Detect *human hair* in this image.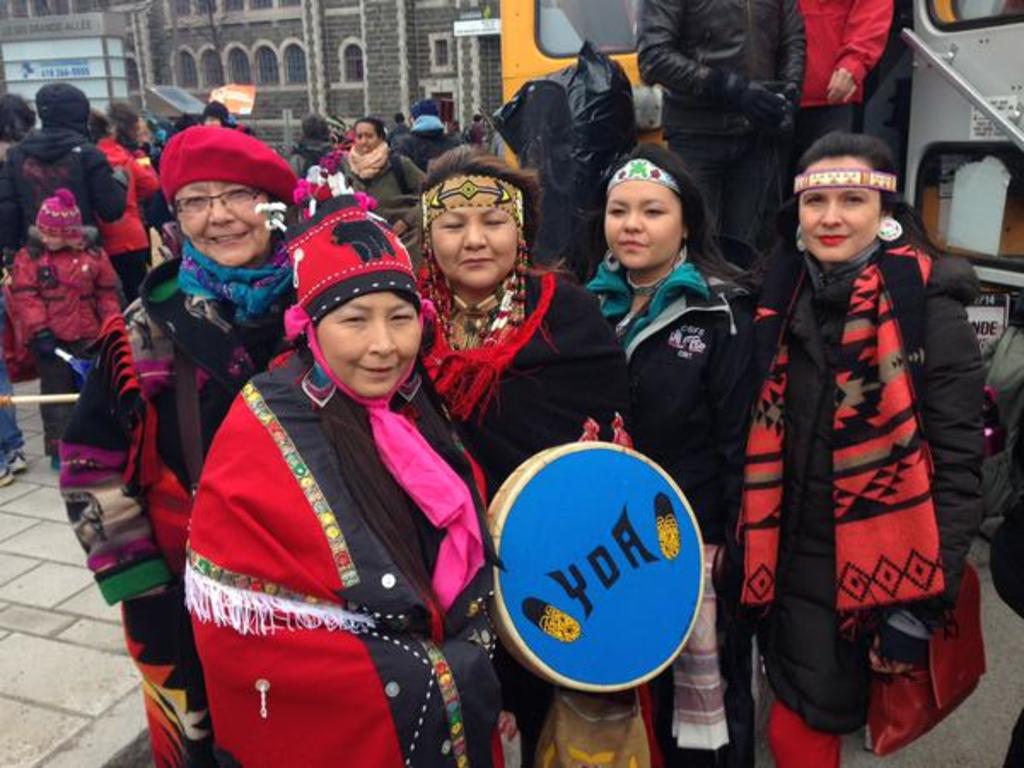
Detection: left=561, top=140, right=773, bottom=292.
